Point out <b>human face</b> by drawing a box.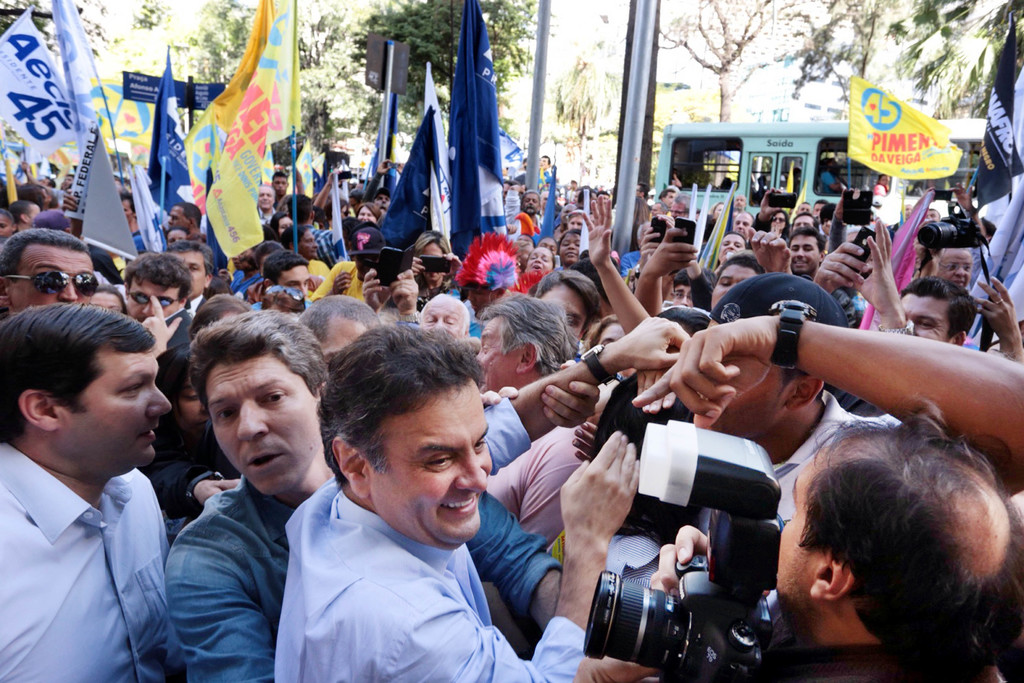
detection(367, 380, 491, 543).
